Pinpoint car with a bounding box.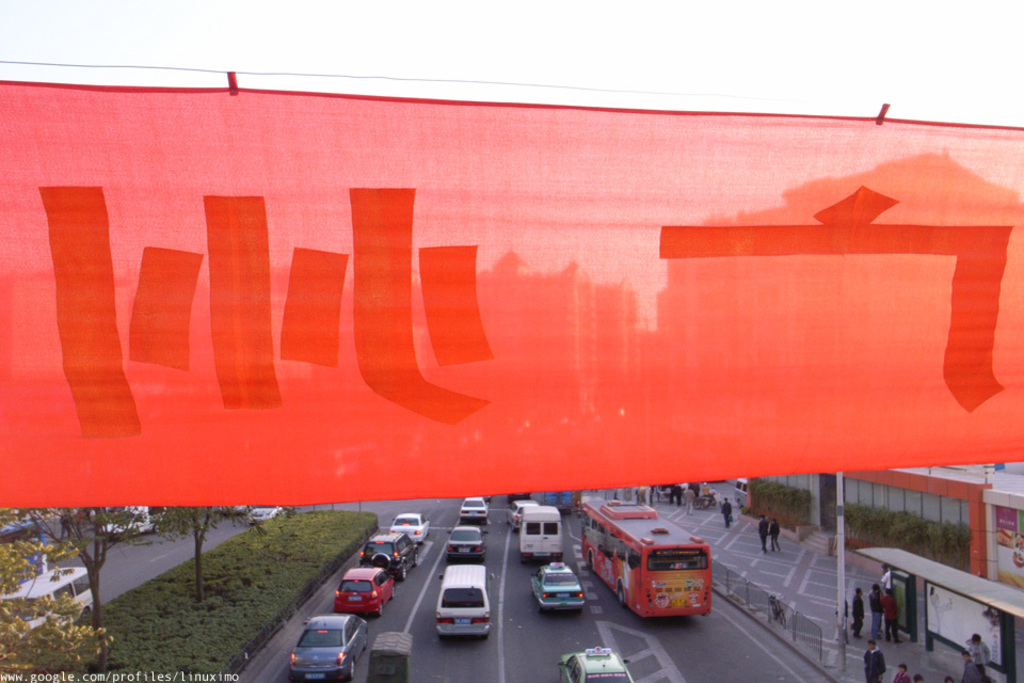
(left=244, top=506, right=279, bottom=527).
